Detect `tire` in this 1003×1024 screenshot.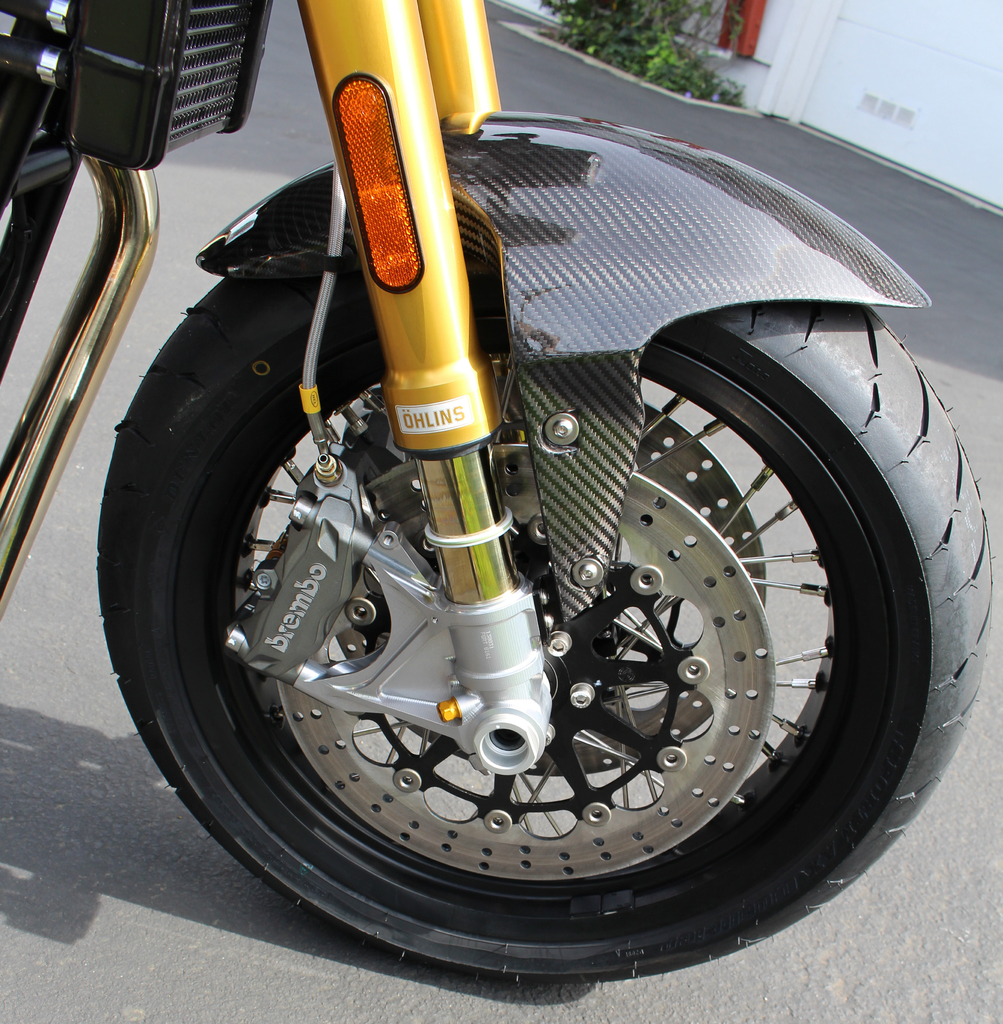
Detection: [x1=101, y1=183, x2=1000, y2=986].
